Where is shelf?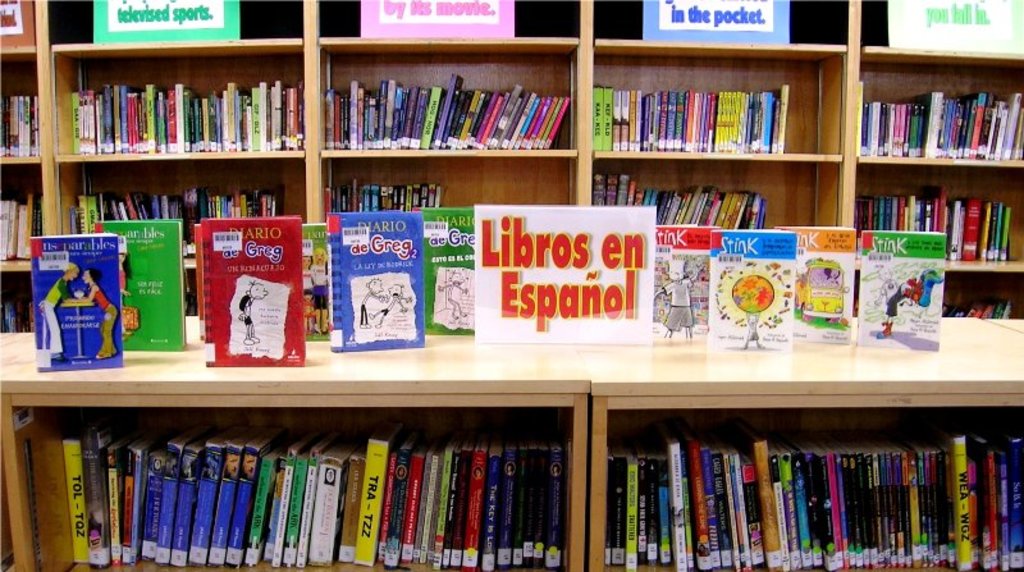
<box>852,55,1023,161</box>.
